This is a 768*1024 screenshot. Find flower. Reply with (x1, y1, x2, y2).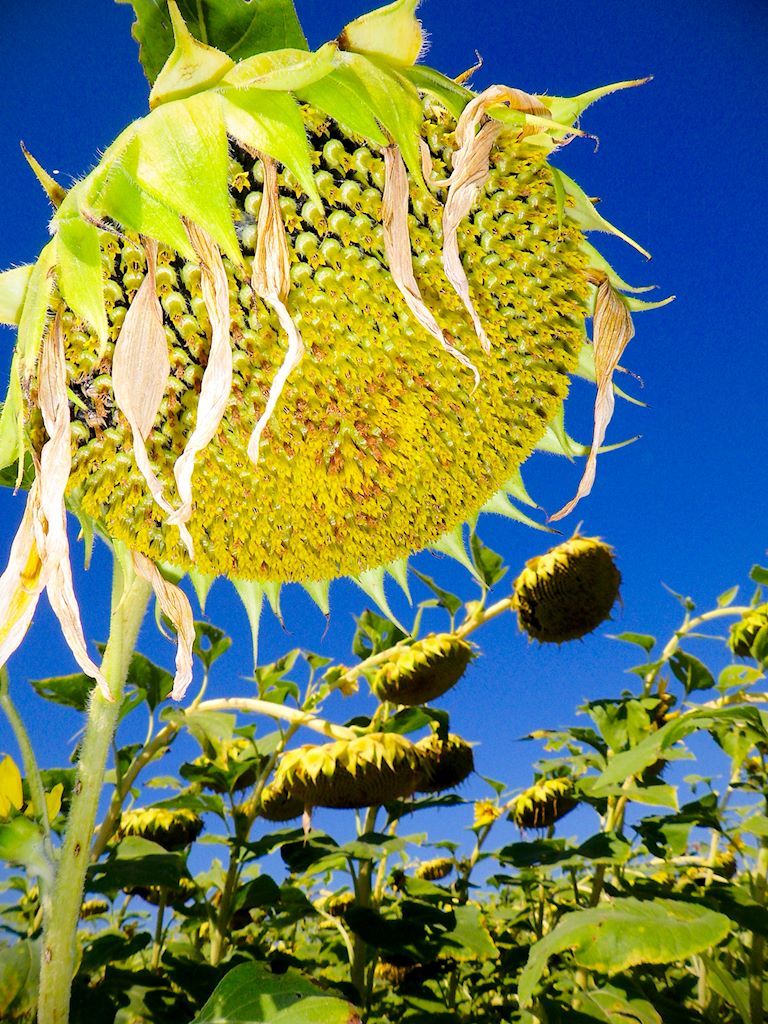
(510, 514, 625, 657).
